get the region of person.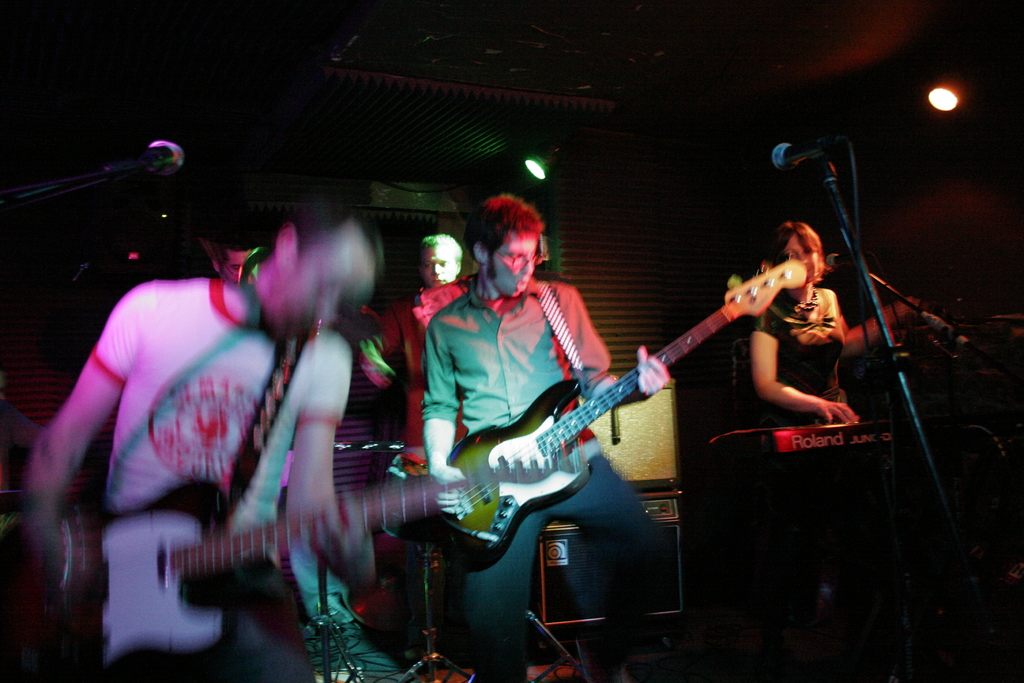
box=[51, 179, 400, 680].
